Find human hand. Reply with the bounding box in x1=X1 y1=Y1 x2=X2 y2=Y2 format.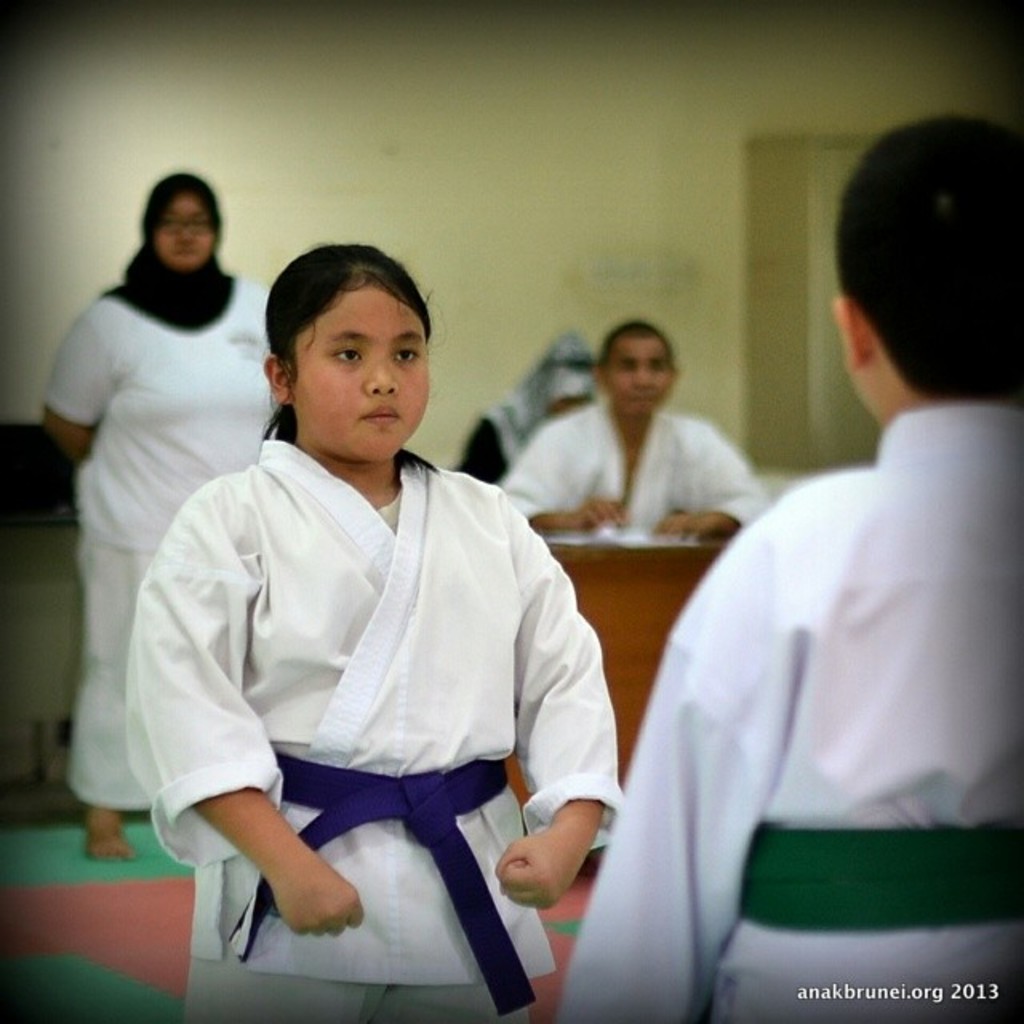
x1=272 y1=856 x2=366 y2=939.
